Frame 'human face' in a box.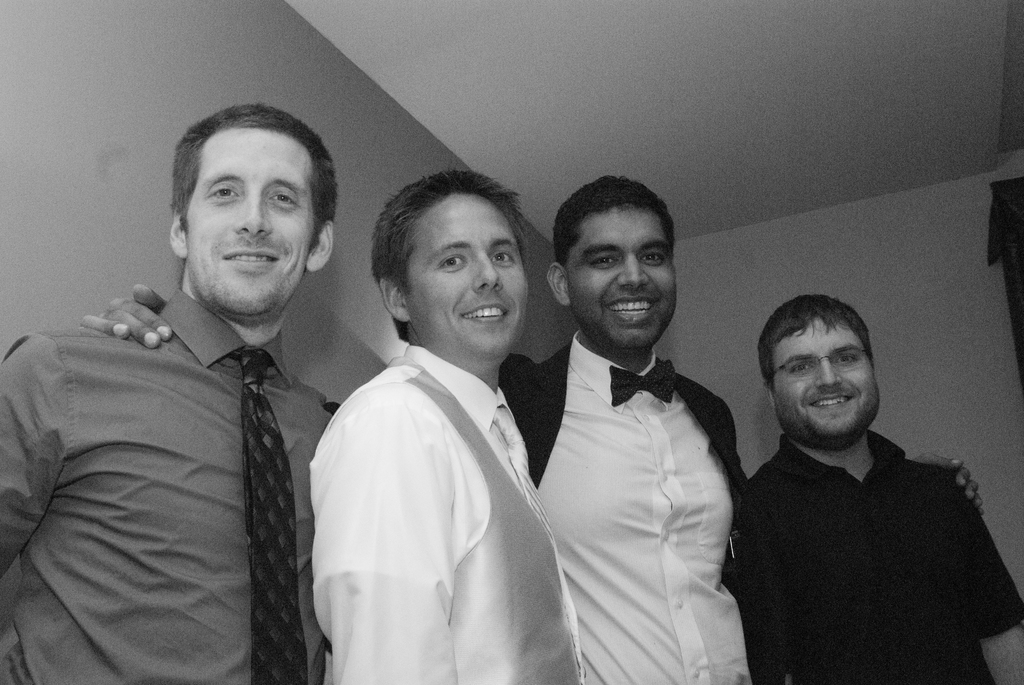
{"left": 775, "top": 319, "right": 881, "bottom": 441}.
